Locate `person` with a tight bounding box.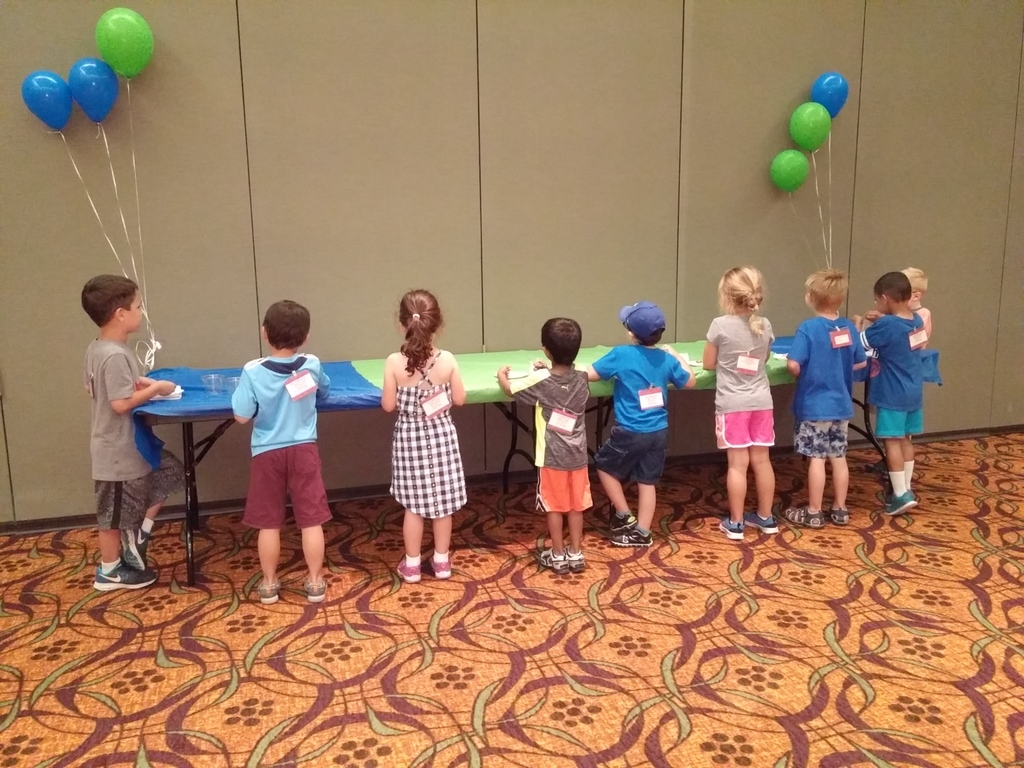
[761, 274, 870, 542].
